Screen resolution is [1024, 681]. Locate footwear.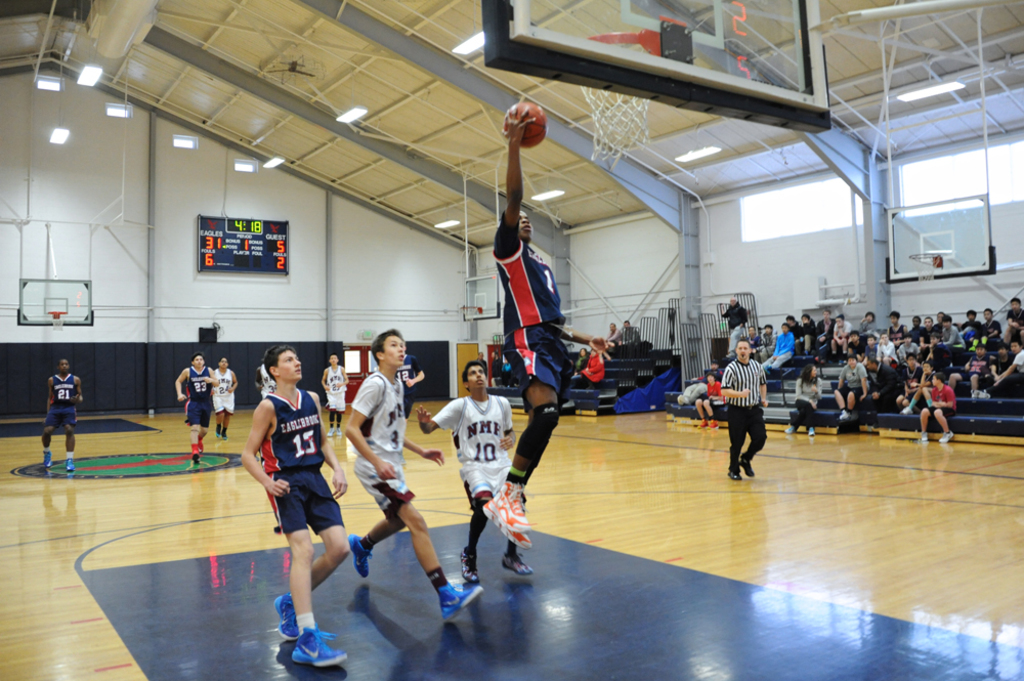
(x1=198, y1=439, x2=203, y2=457).
